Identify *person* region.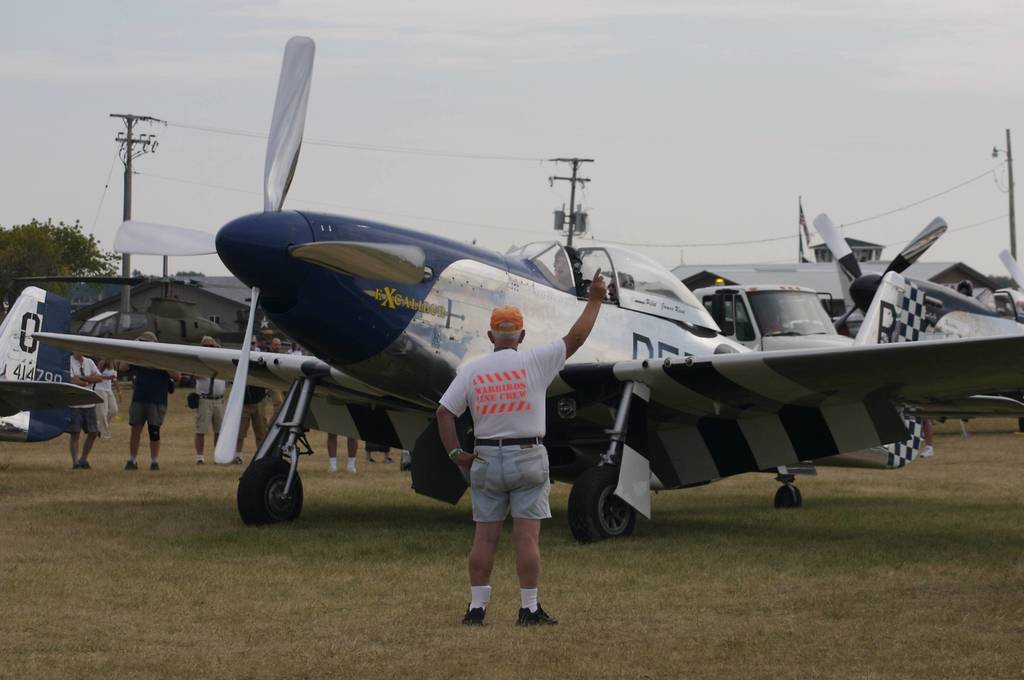
Region: [325,433,357,474].
